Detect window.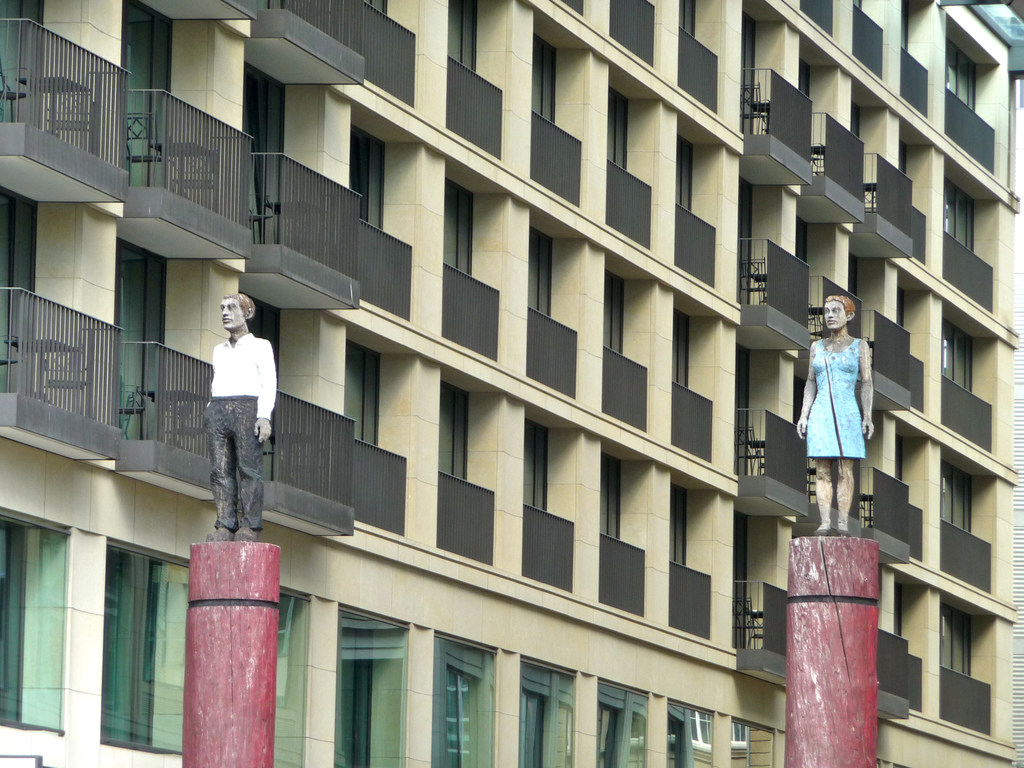
Detected at (536, 29, 561, 124).
